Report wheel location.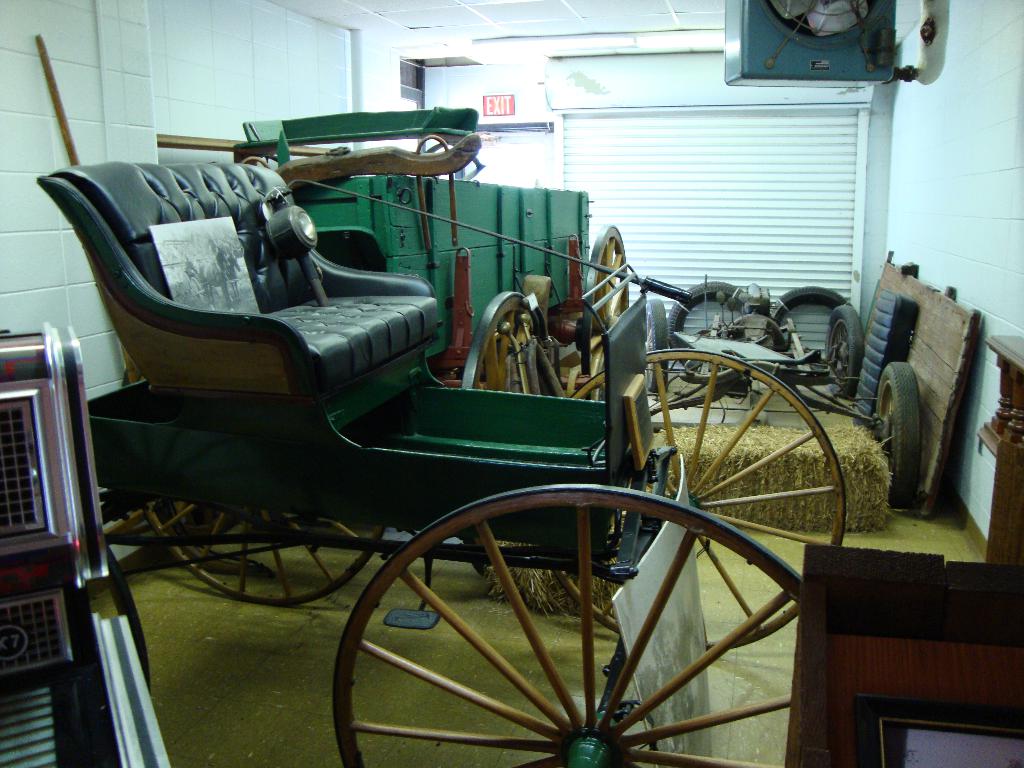
Report: select_region(580, 226, 632, 394).
